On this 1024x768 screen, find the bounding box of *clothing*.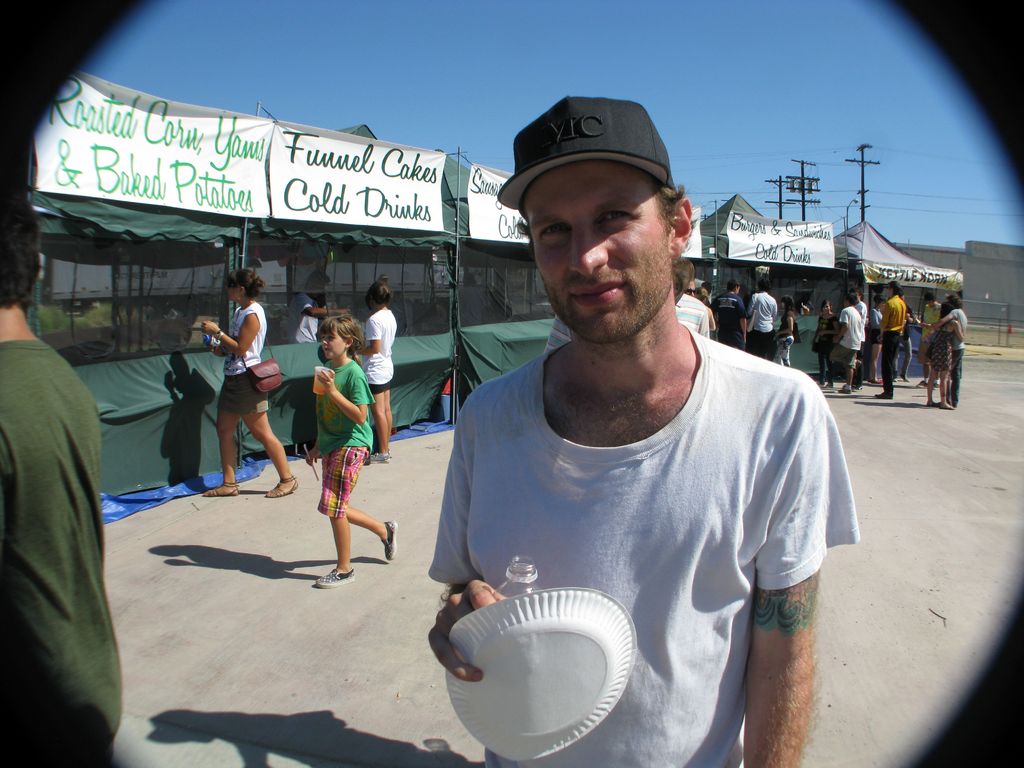
Bounding box: l=283, t=290, r=319, b=339.
